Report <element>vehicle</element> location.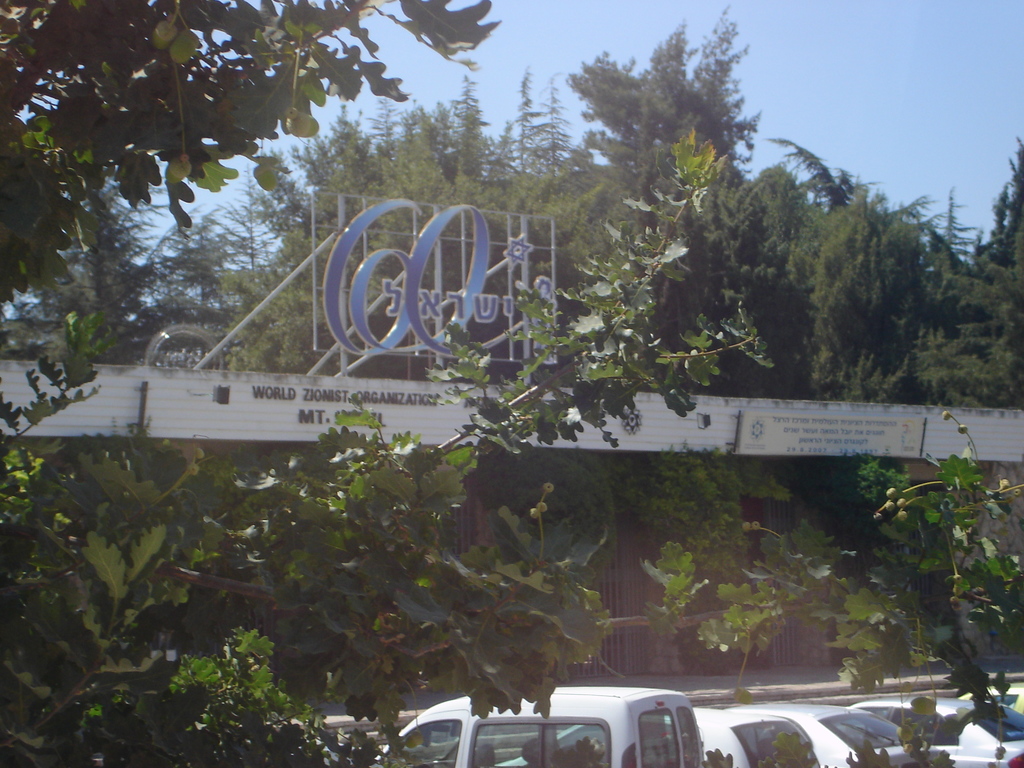
Report: locate(369, 680, 704, 767).
